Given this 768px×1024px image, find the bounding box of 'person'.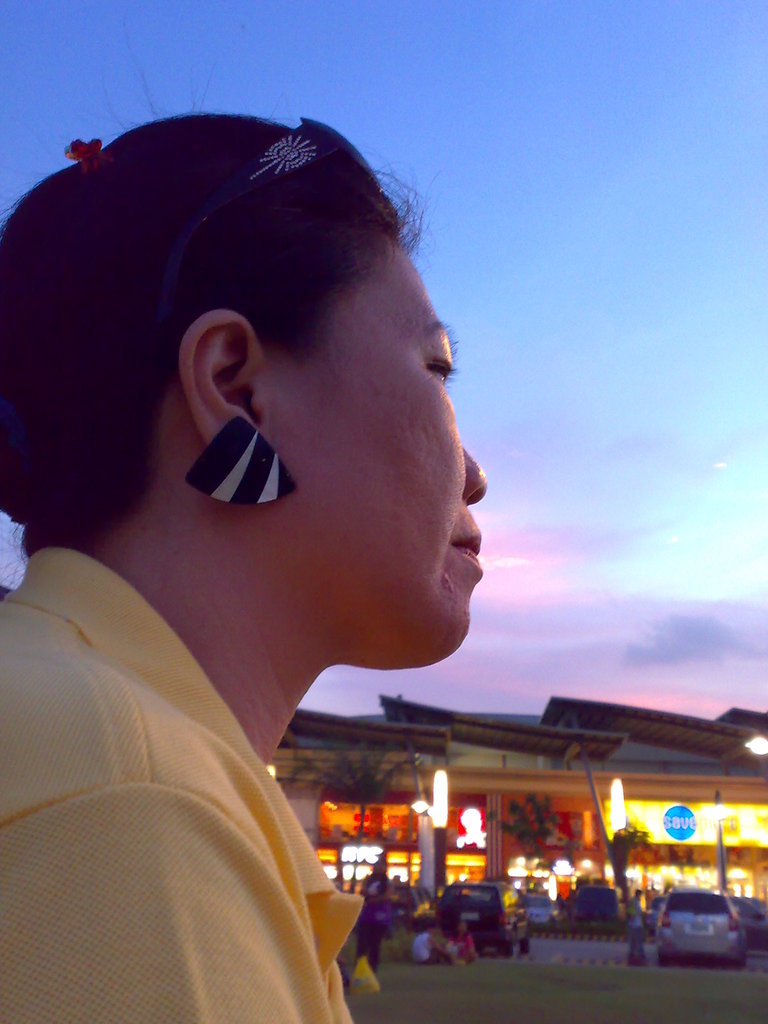
bbox=(0, 104, 543, 959).
